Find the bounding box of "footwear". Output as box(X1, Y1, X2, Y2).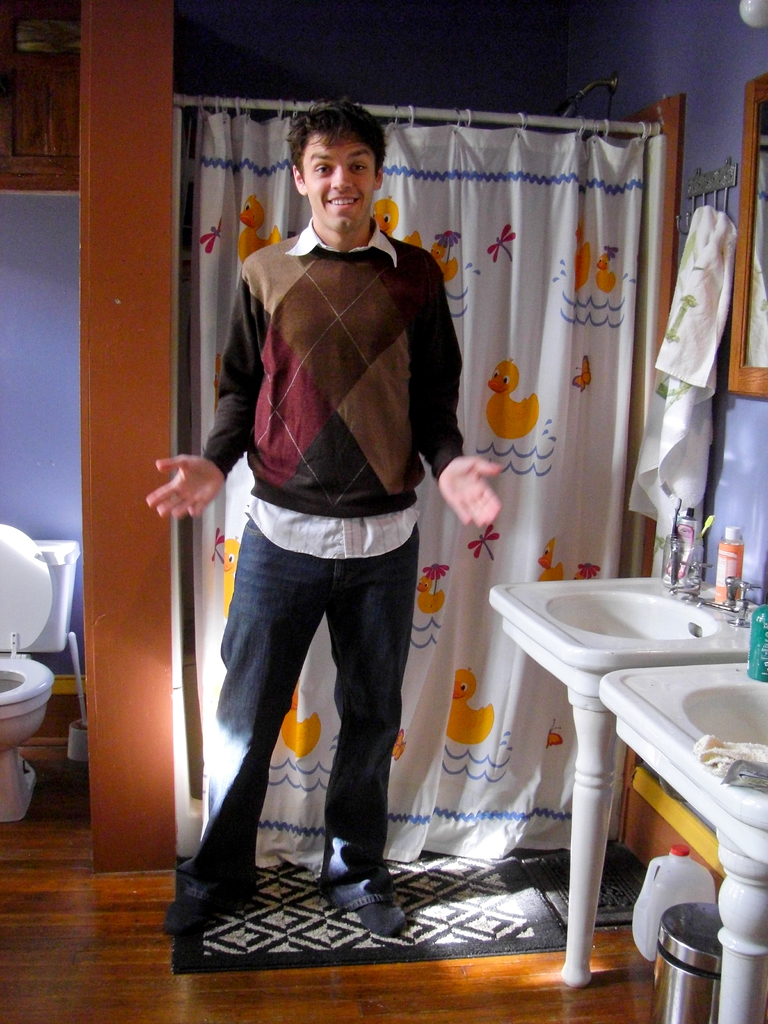
box(160, 897, 236, 935).
